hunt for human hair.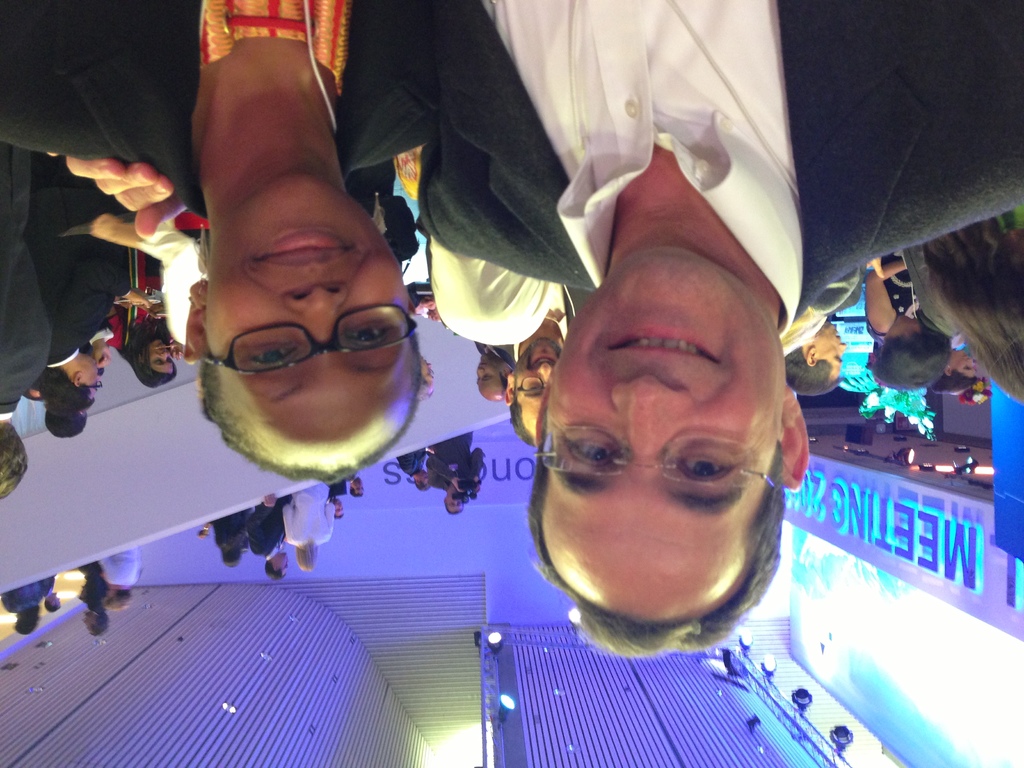
Hunted down at {"left": 786, "top": 348, "right": 844, "bottom": 401}.
